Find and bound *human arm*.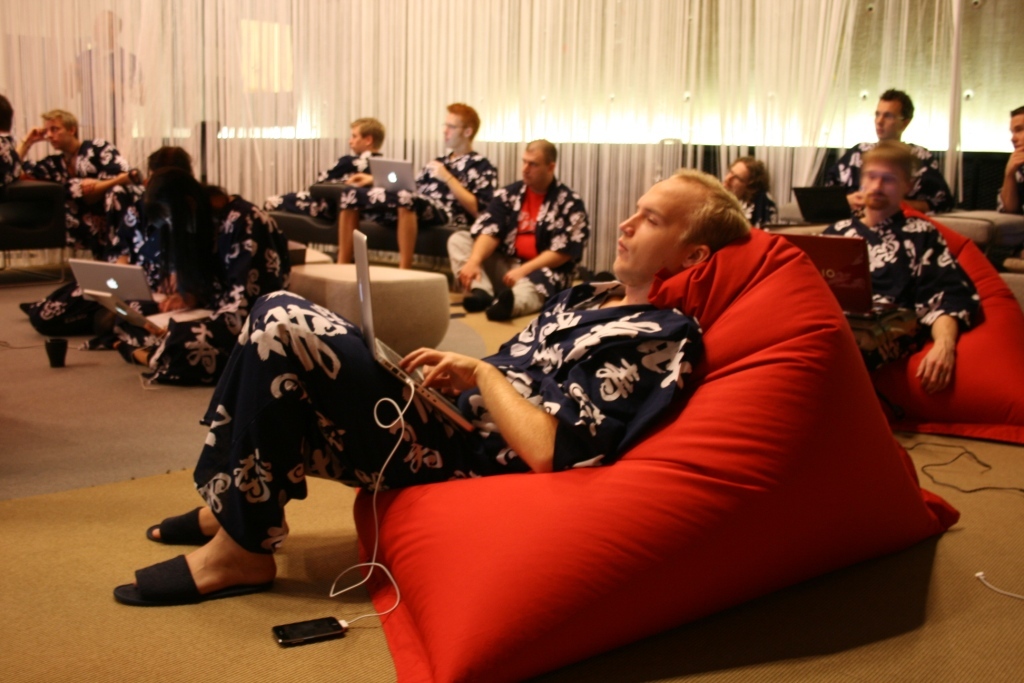
Bound: crop(341, 164, 375, 189).
